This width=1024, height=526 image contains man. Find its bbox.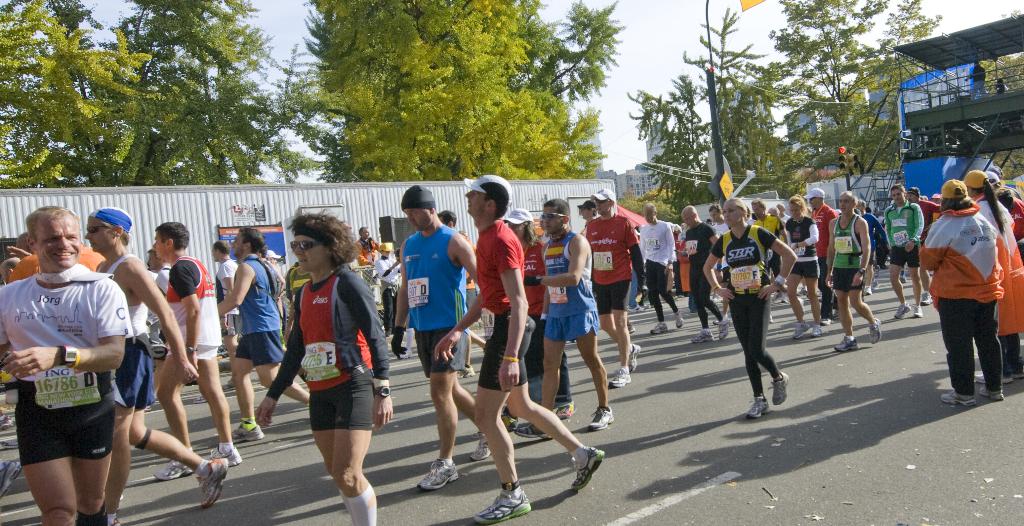
(216,225,311,443).
